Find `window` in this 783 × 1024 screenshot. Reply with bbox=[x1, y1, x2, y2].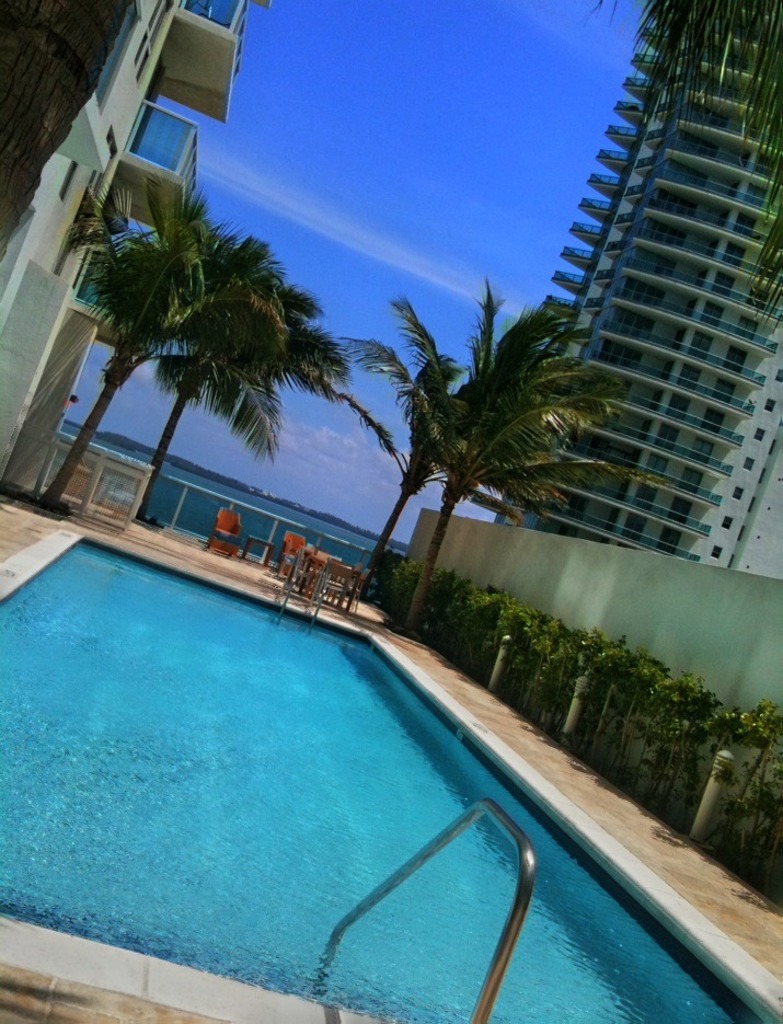
bbox=[48, 127, 129, 288].
